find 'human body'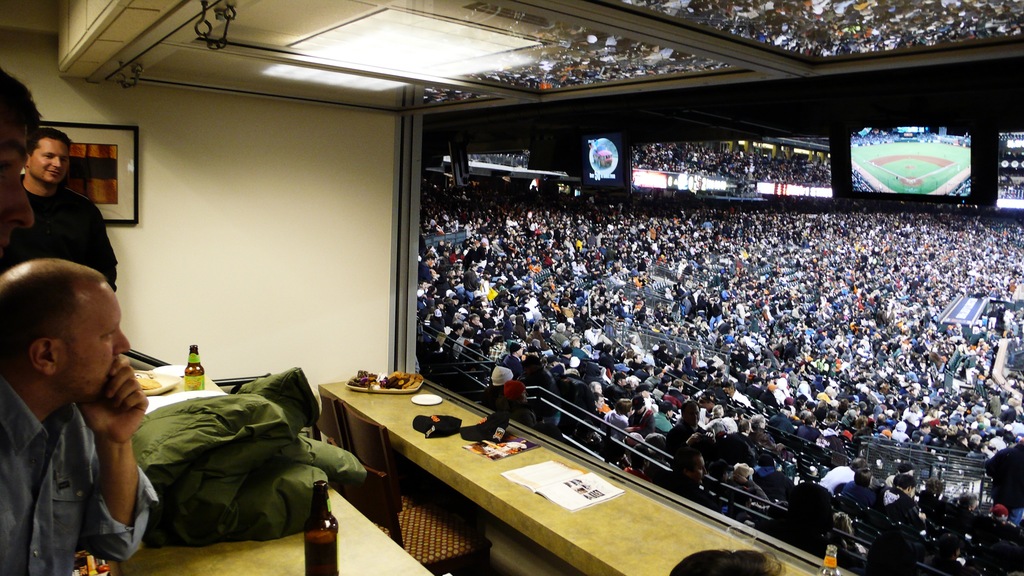
BBox(568, 217, 589, 227)
